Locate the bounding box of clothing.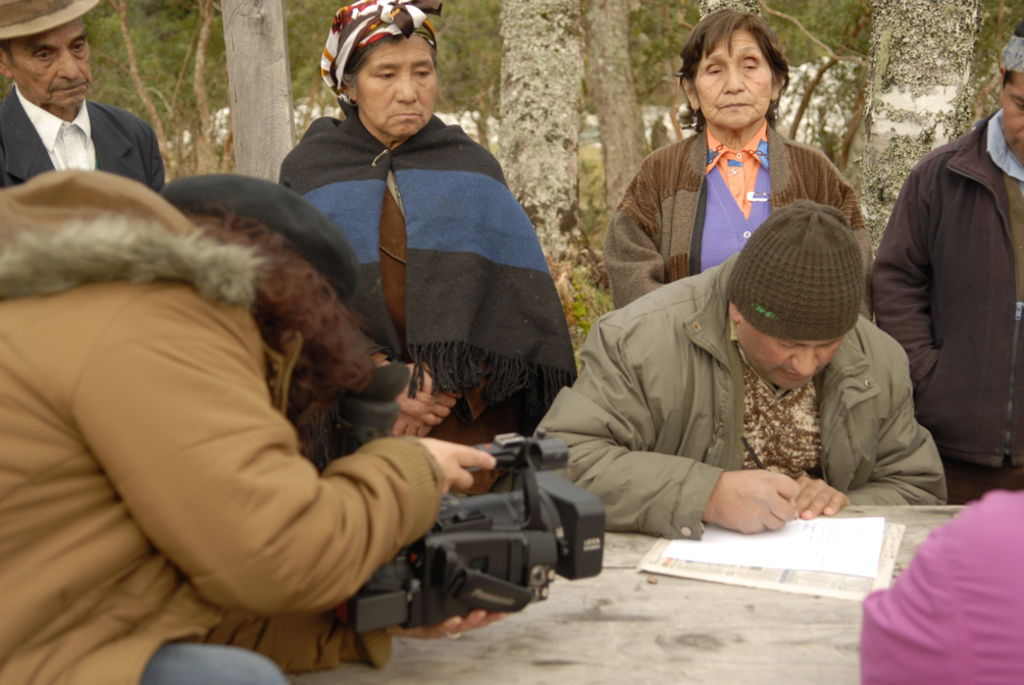
Bounding box: x1=531 y1=252 x2=946 y2=544.
